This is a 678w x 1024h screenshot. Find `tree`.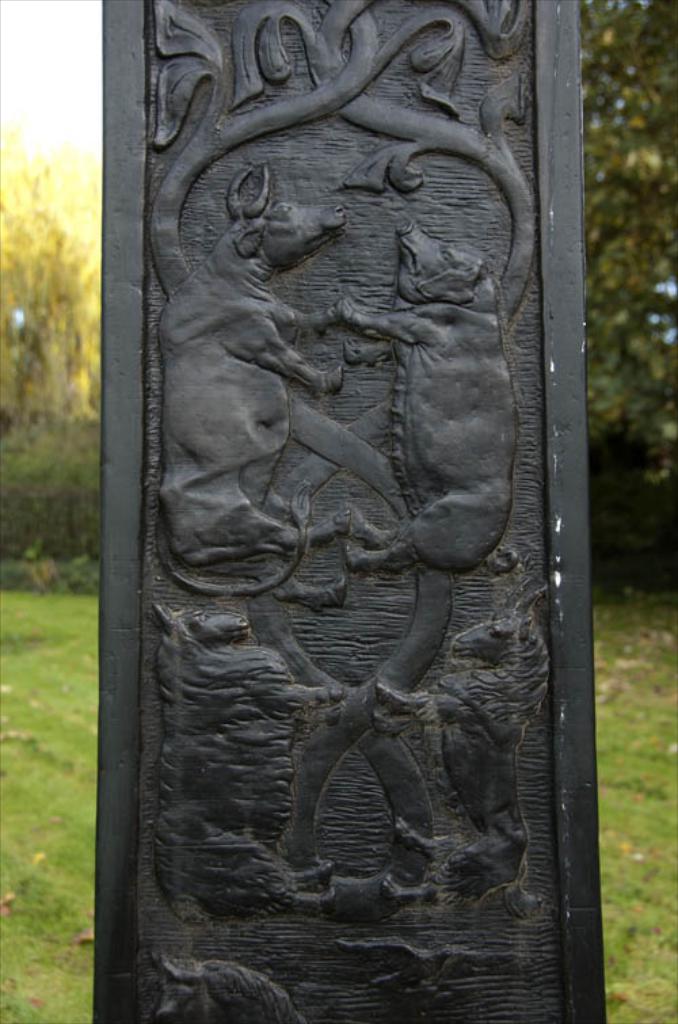
Bounding box: region(0, 171, 96, 452).
